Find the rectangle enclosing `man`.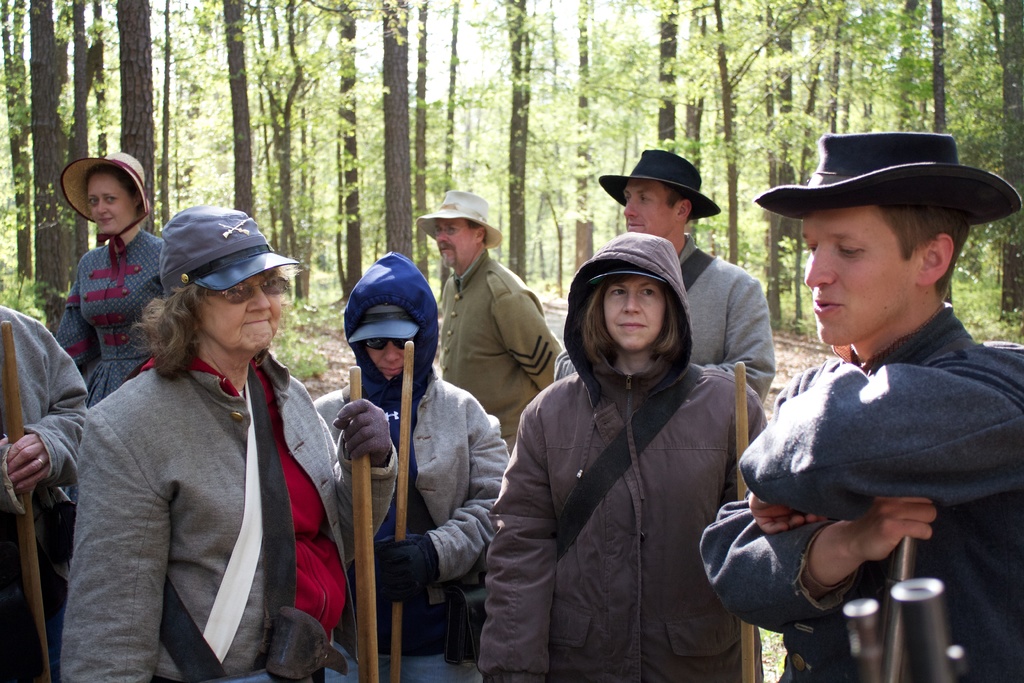
x1=716 y1=142 x2=1023 y2=623.
